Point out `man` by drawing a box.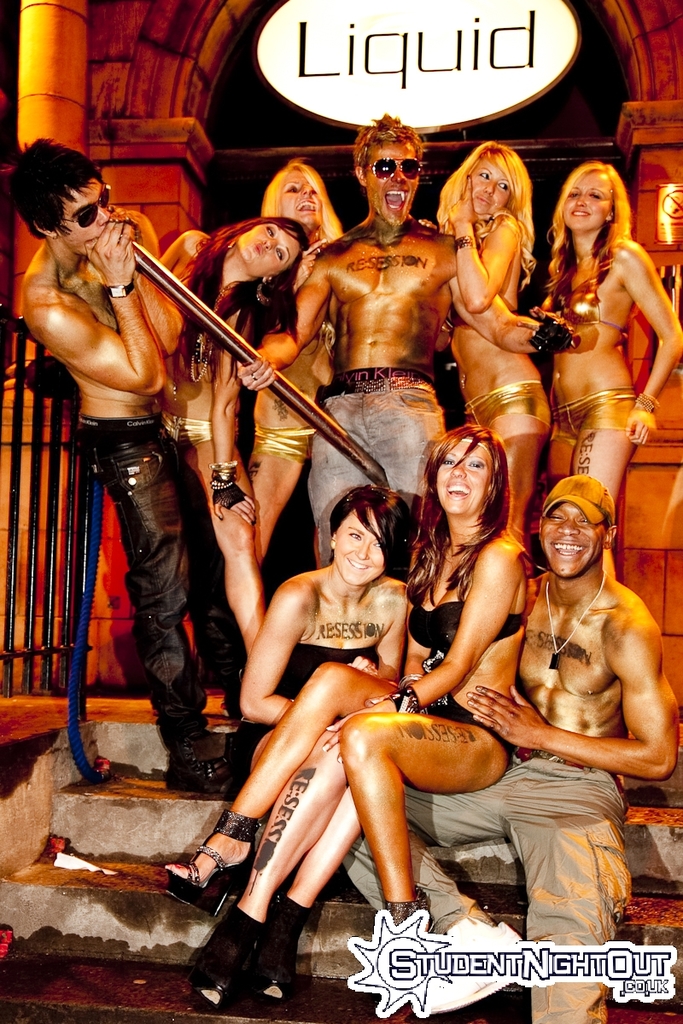
Rect(236, 115, 579, 565).
